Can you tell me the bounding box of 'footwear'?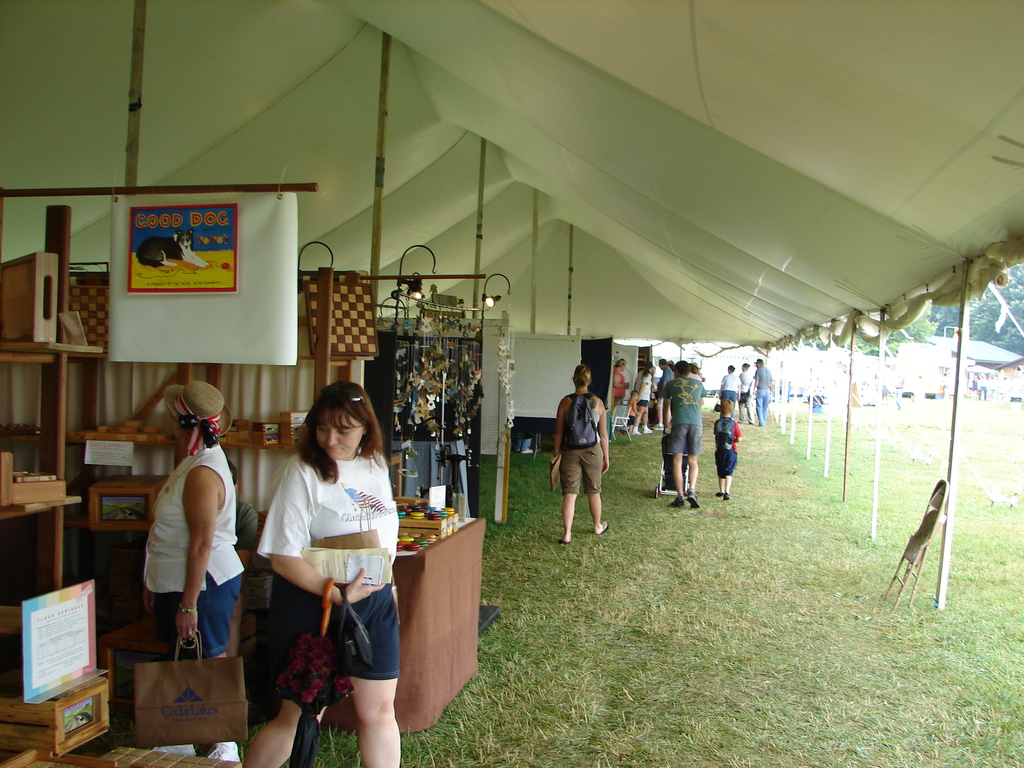
select_region(683, 484, 698, 509).
